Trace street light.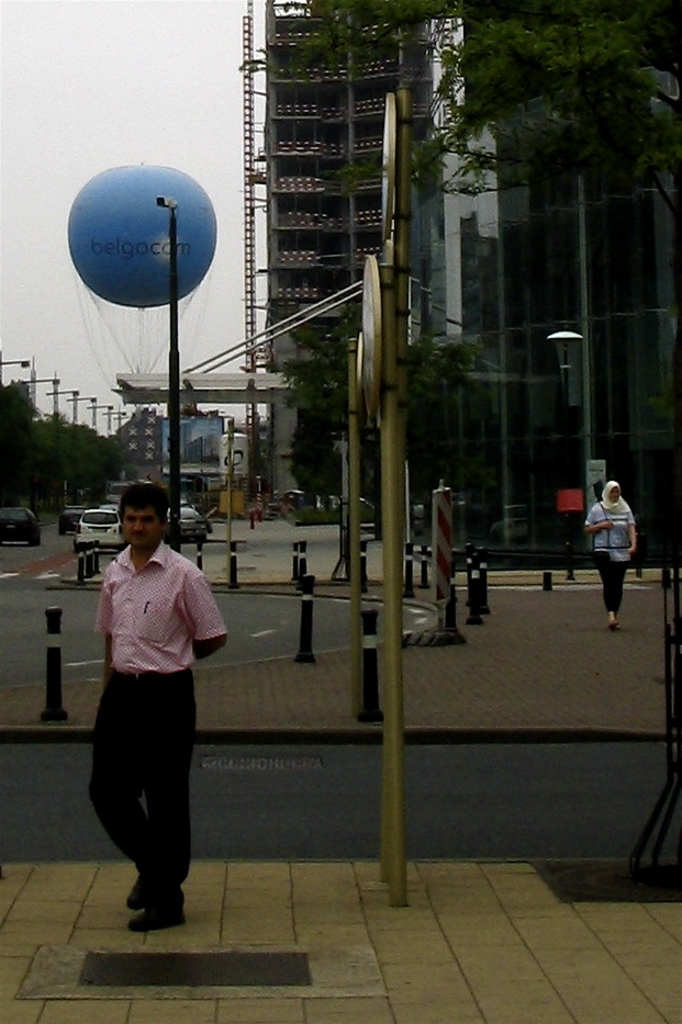
Traced to BBox(101, 402, 124, 419).
